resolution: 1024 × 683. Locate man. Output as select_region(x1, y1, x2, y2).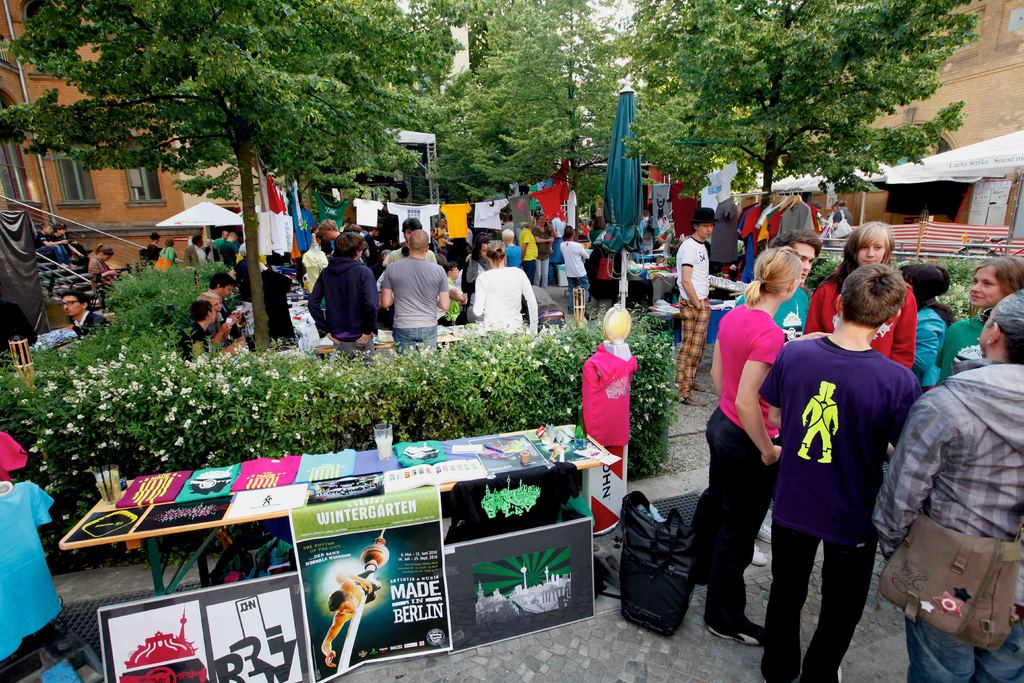
select_region(185, 297, 251, 365).
